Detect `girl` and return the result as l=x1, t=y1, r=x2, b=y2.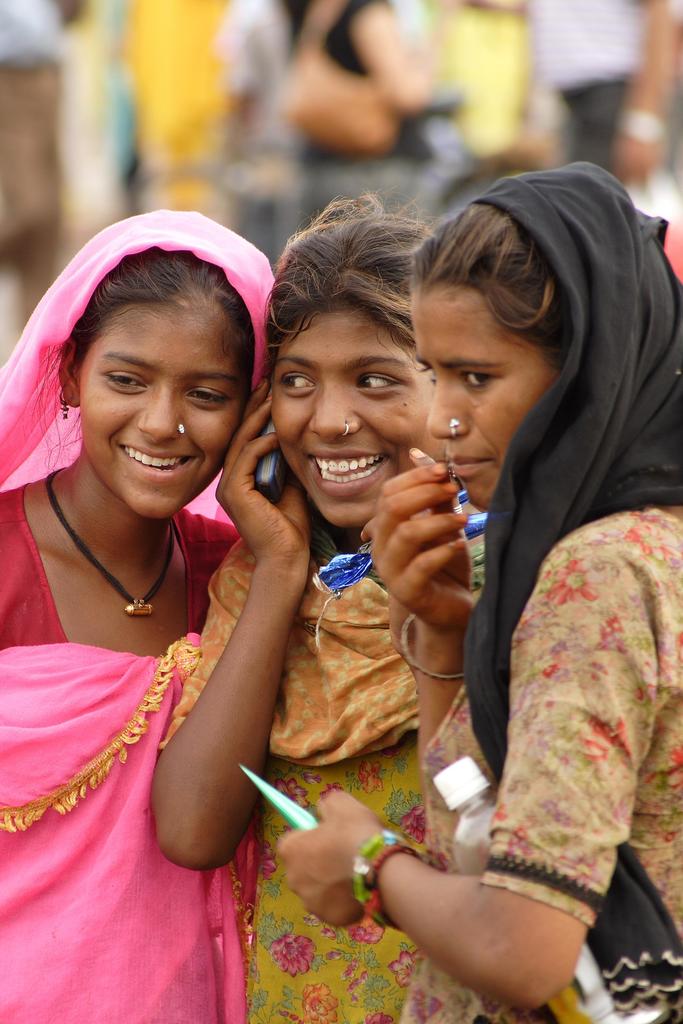
l=145, t=190, r=548, b=1023.
